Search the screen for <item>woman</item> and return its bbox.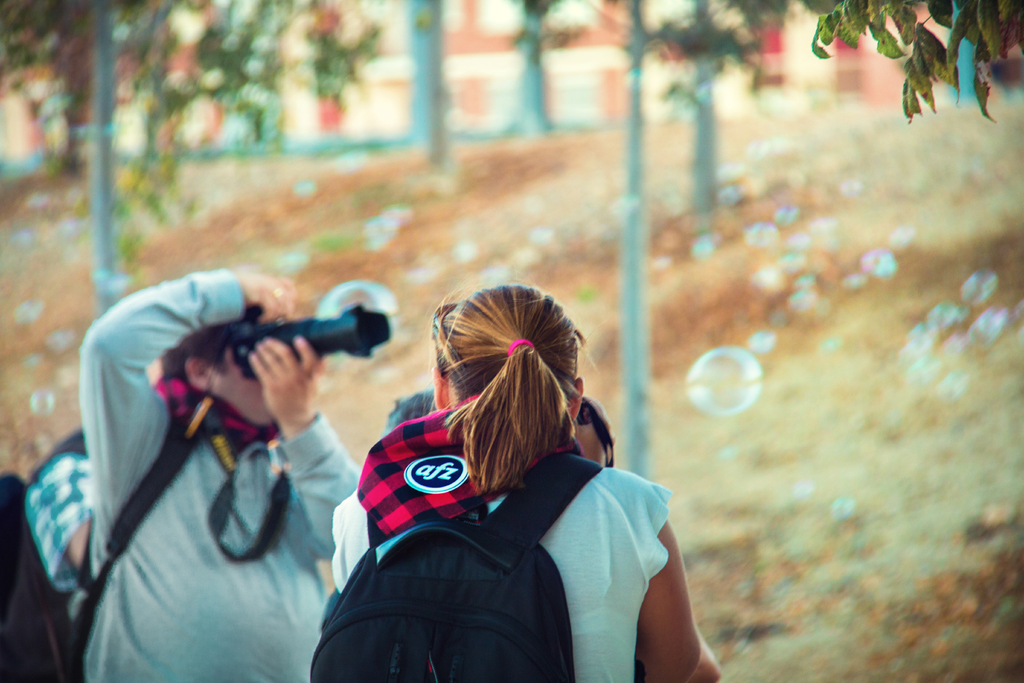
Found: BBox(333, 268, 659, 682).
